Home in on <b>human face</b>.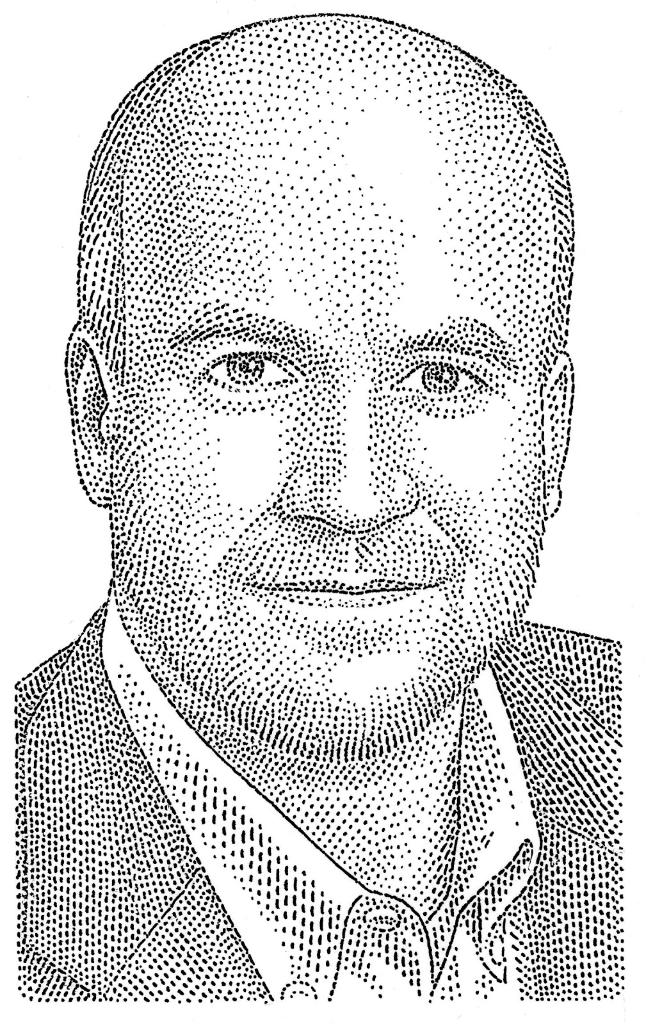
Homed in at crop(75, 71, 558, 743).
